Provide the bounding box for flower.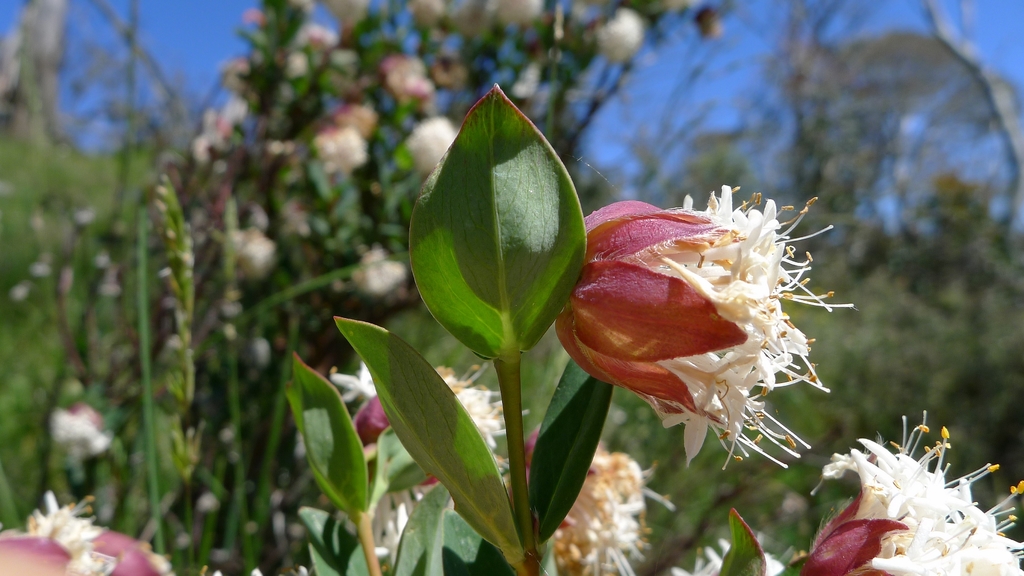
<region>395, 115, 460, 177</region>.
